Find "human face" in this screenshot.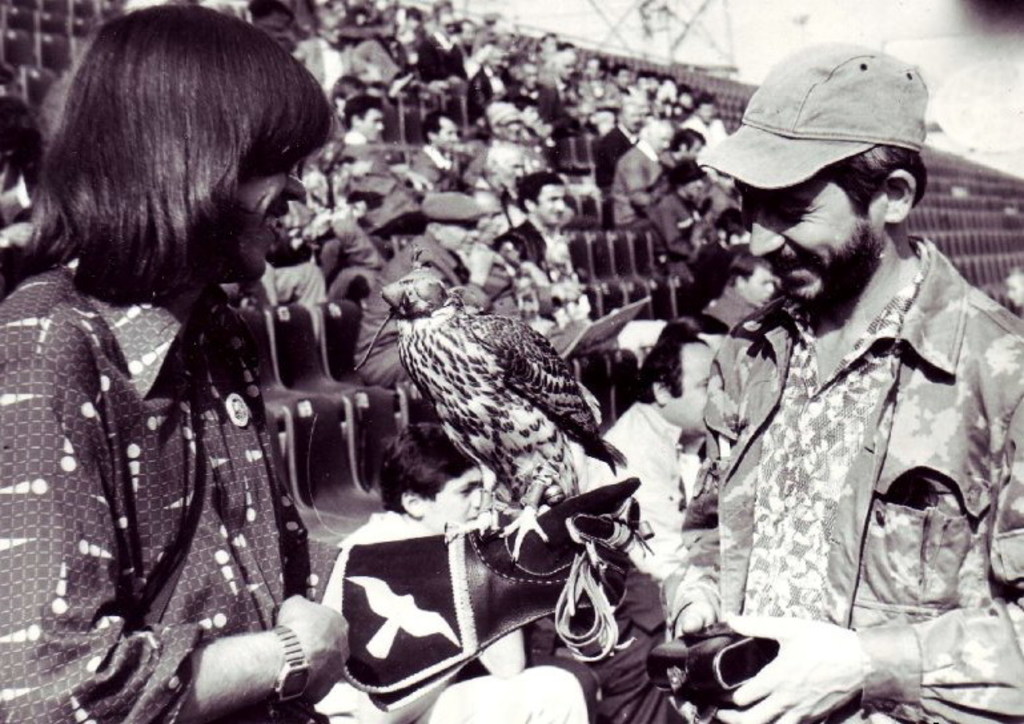
The bounding box for "human face" is [x1=670, y1=346, x2=714, y2=429].
